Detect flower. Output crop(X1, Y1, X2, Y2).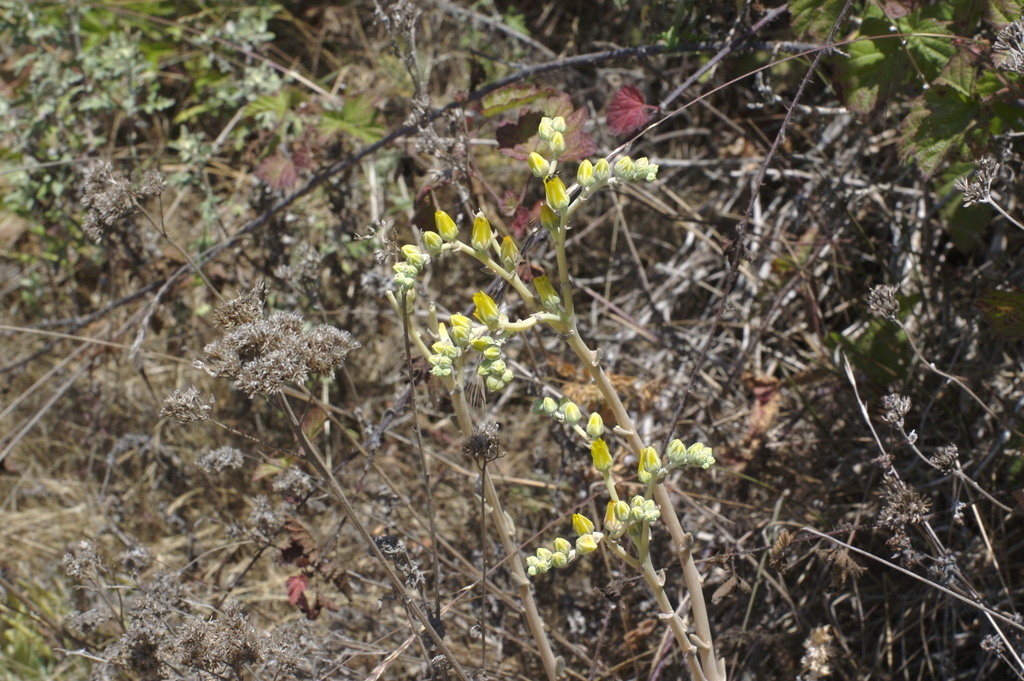
crop(525, 149, 547, 184).
